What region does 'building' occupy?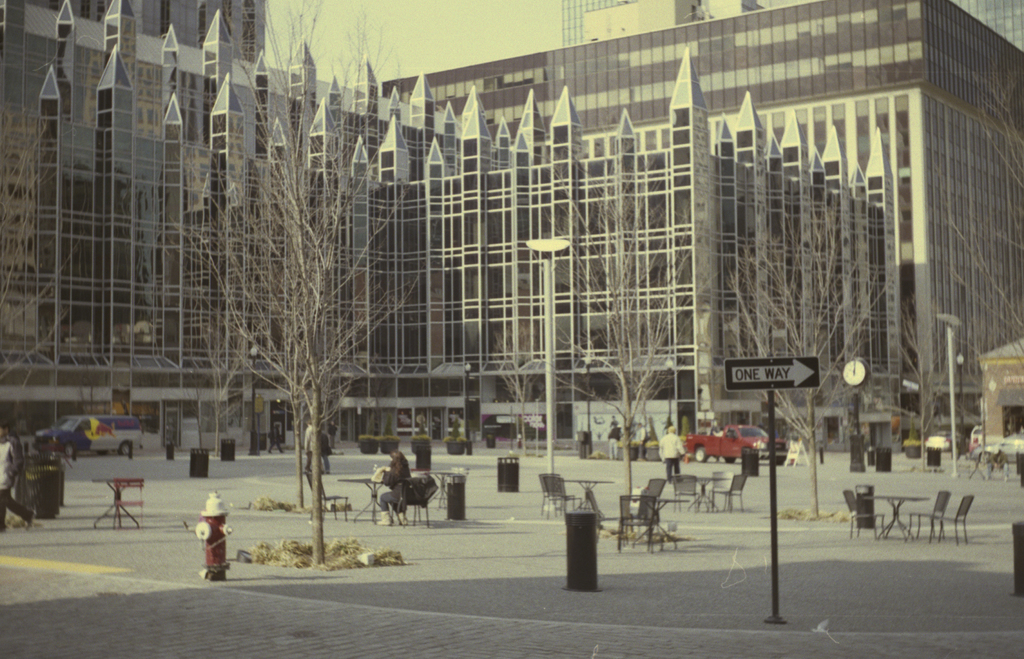
[x1=956, y1=0, x2=1023, y2=49].
